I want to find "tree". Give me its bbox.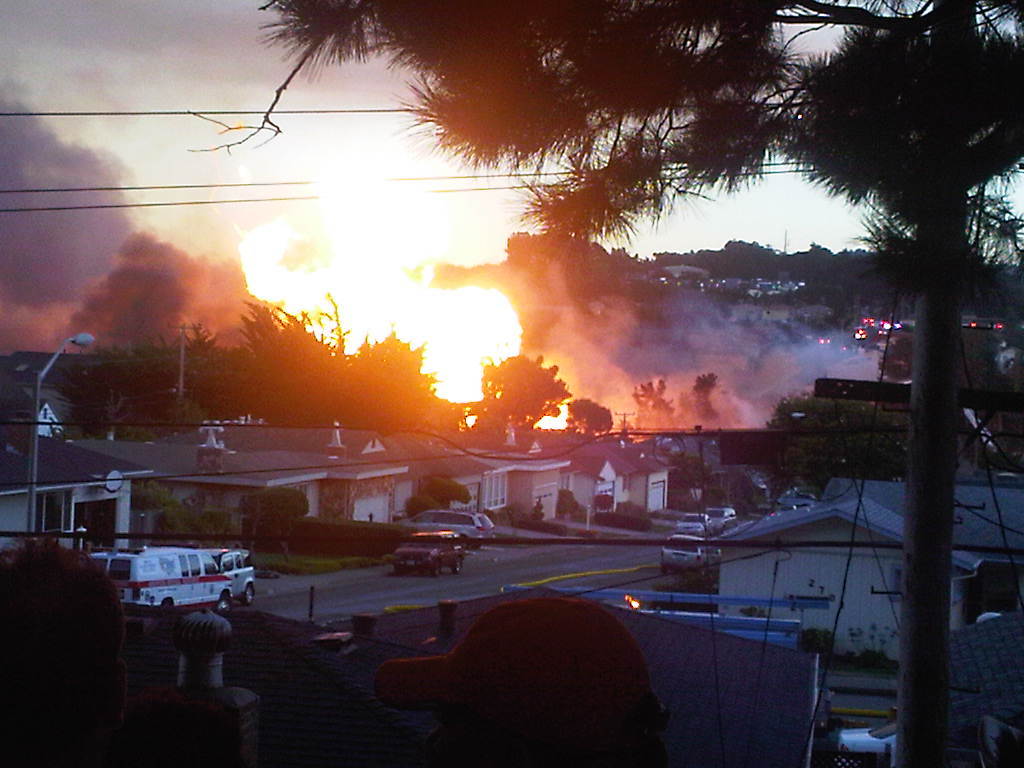
detection(348, 329, 442, 426).
